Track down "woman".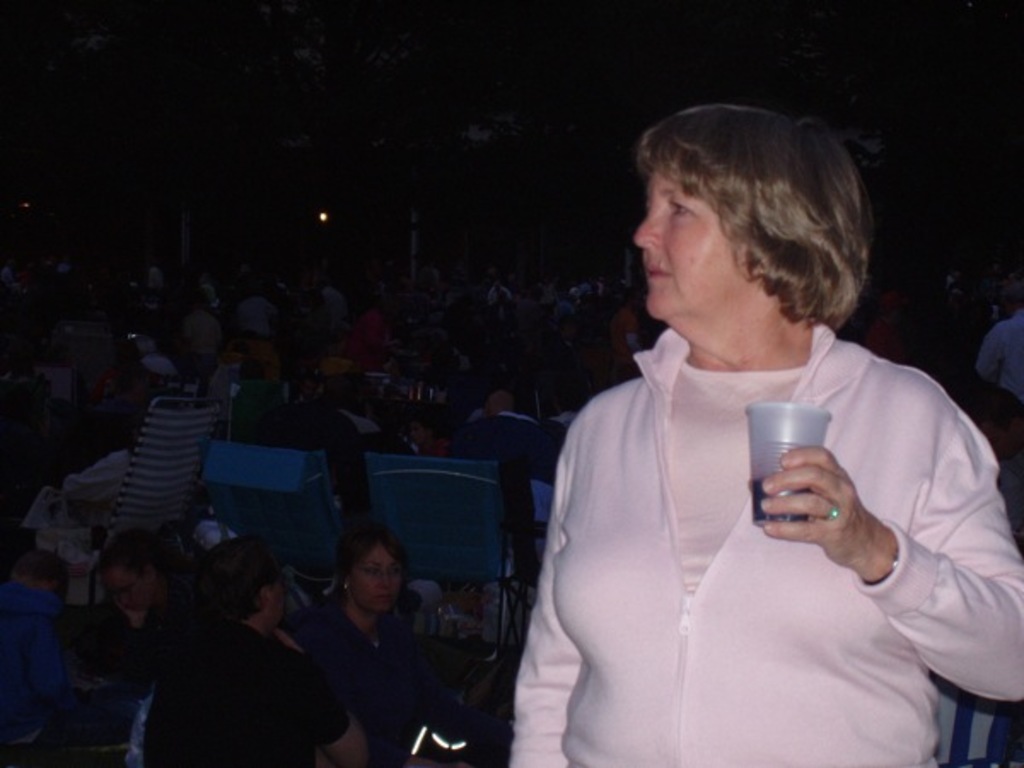
Tracked to 486, 102, 990, 756.
